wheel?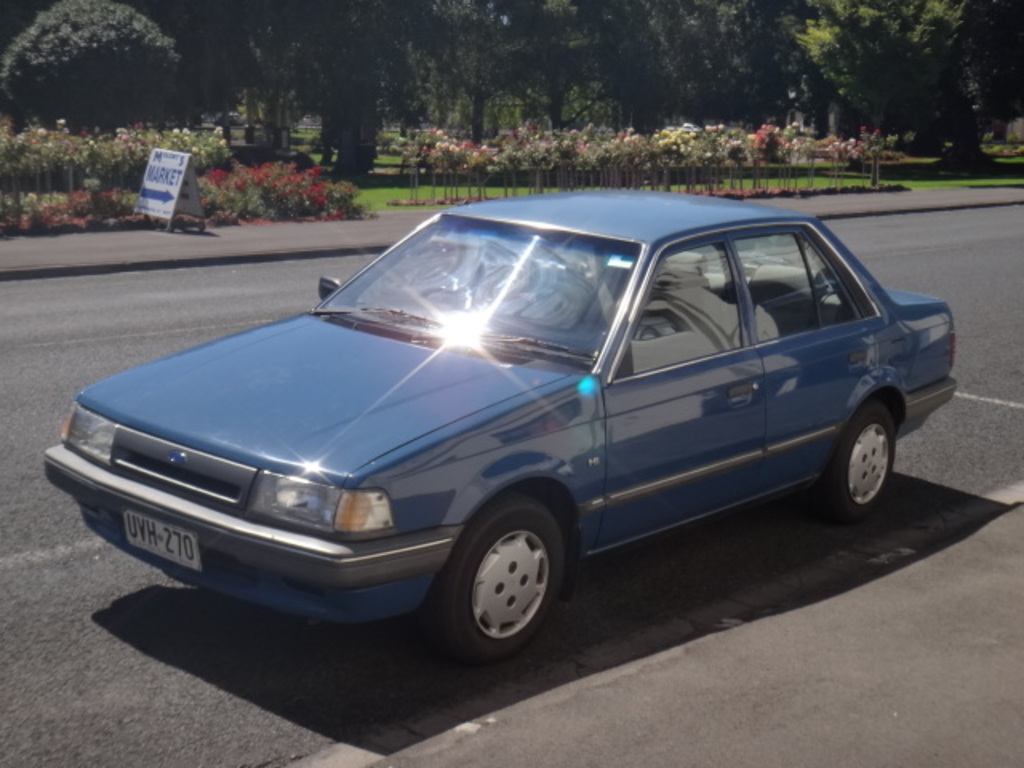
select_region(430, 512, 568, 653)
